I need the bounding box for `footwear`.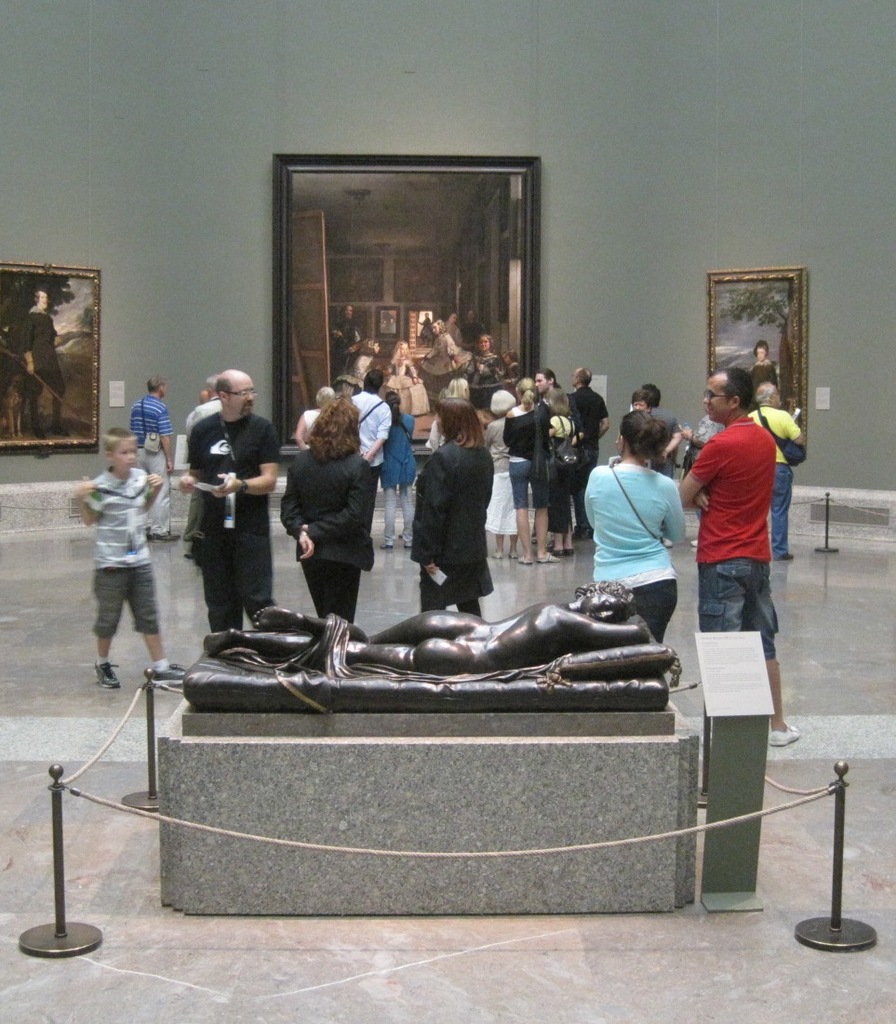
Here it is: (x1=379, y1=539, x2=391, y2=549).
